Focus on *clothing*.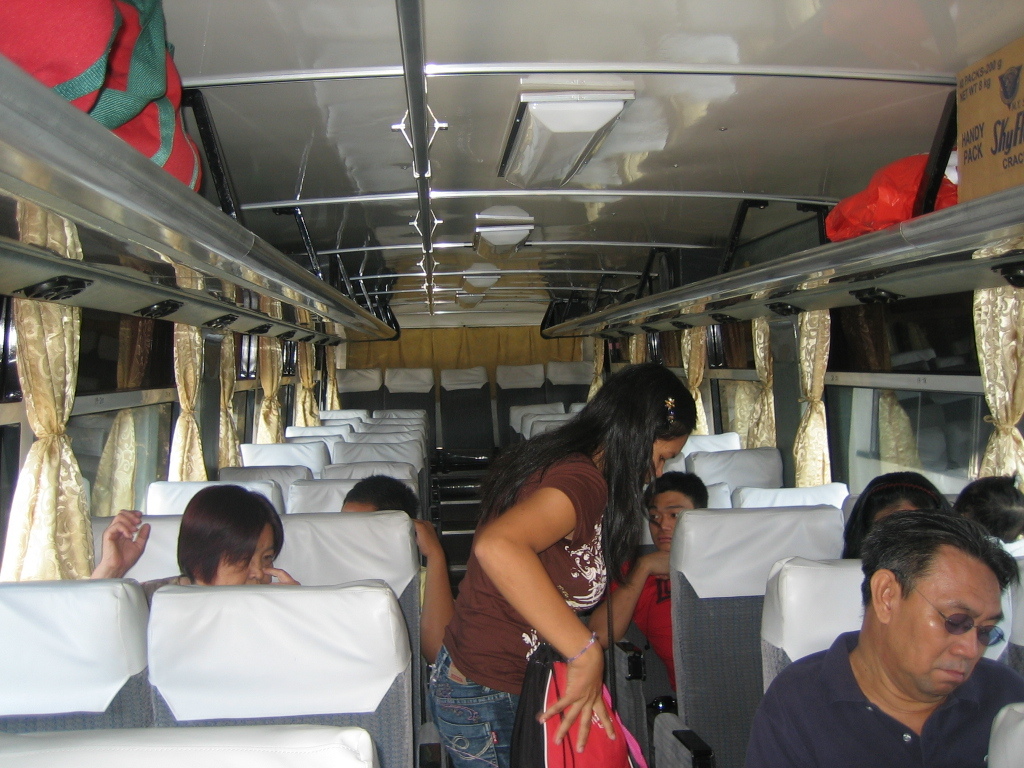
Focused at (606, 552, 673, 701).
